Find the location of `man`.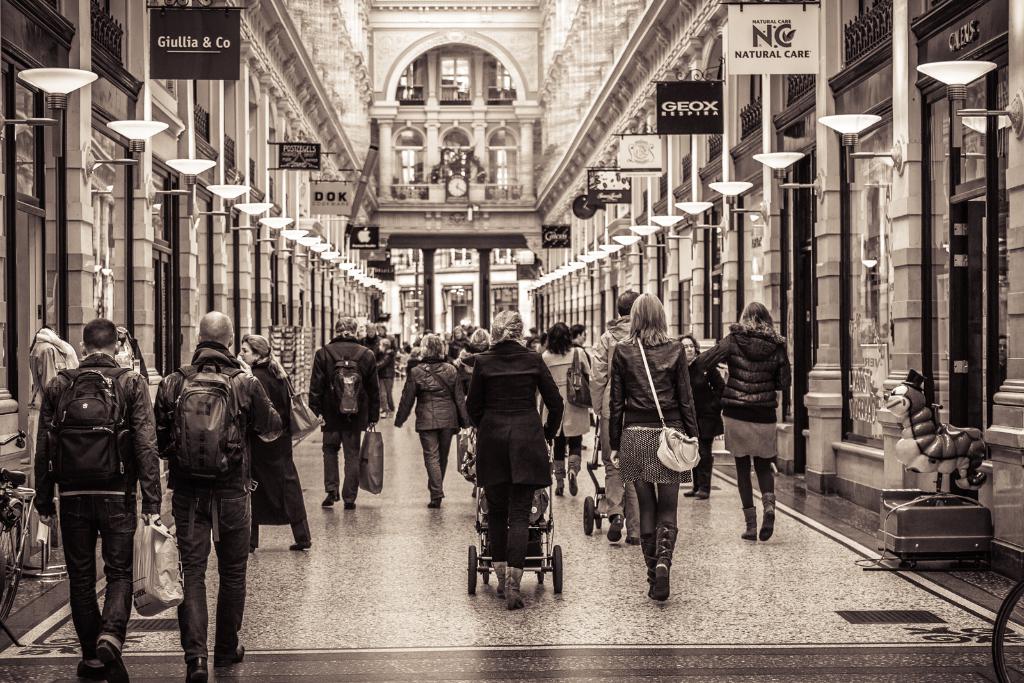
Location: (left=309, top=312, right=379, bottom=510).
